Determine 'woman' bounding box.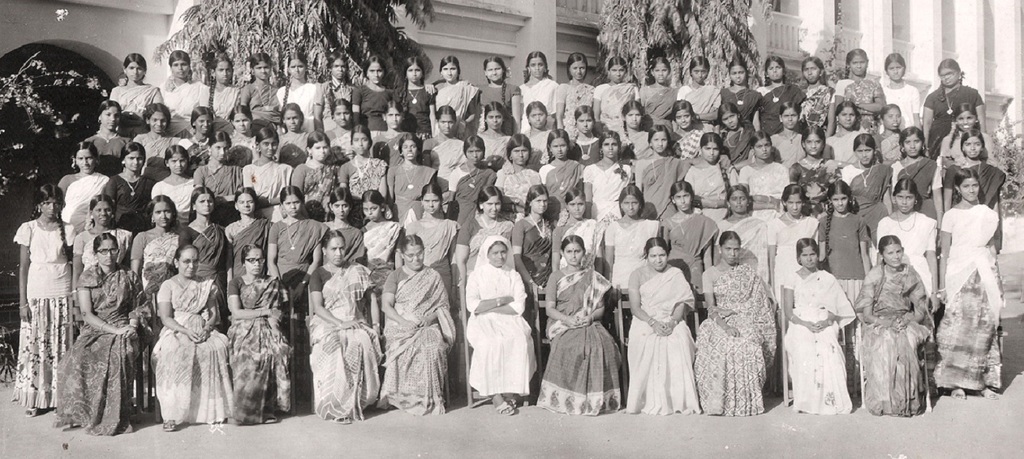
Determined: x1=782, y1=238, x2=854, y2=414.
